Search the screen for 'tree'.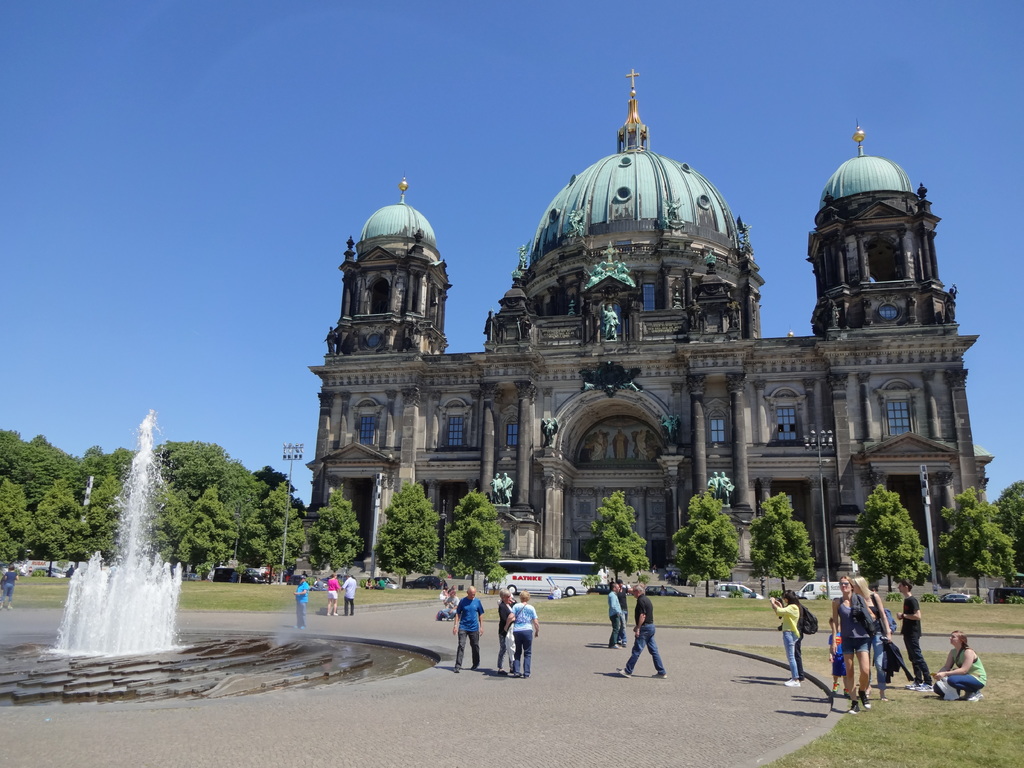
Found at left=245, top=478, right=310, bottom=582.
